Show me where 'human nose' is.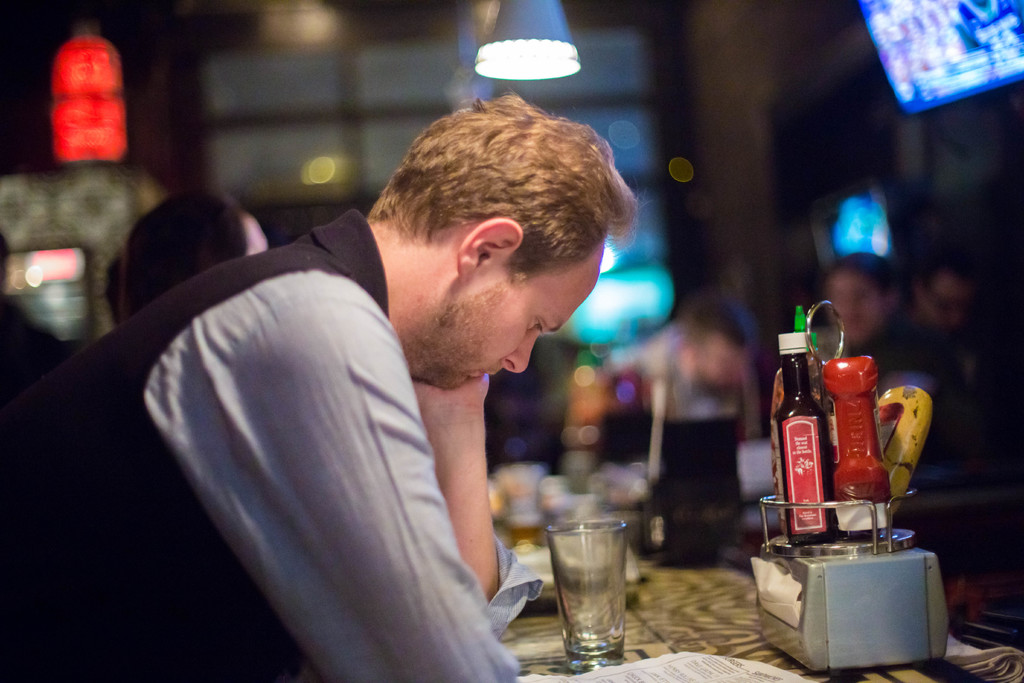
'human nose' is at left=504, top=334, right=539, bottom=372.
